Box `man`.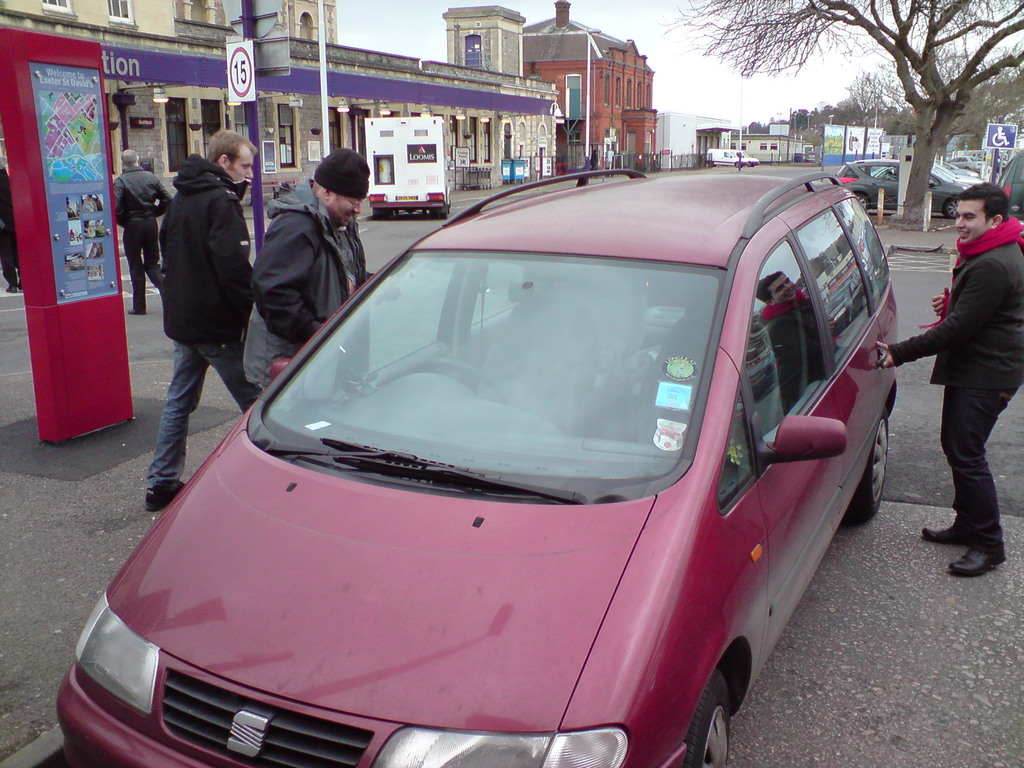
239/148/383/388.
